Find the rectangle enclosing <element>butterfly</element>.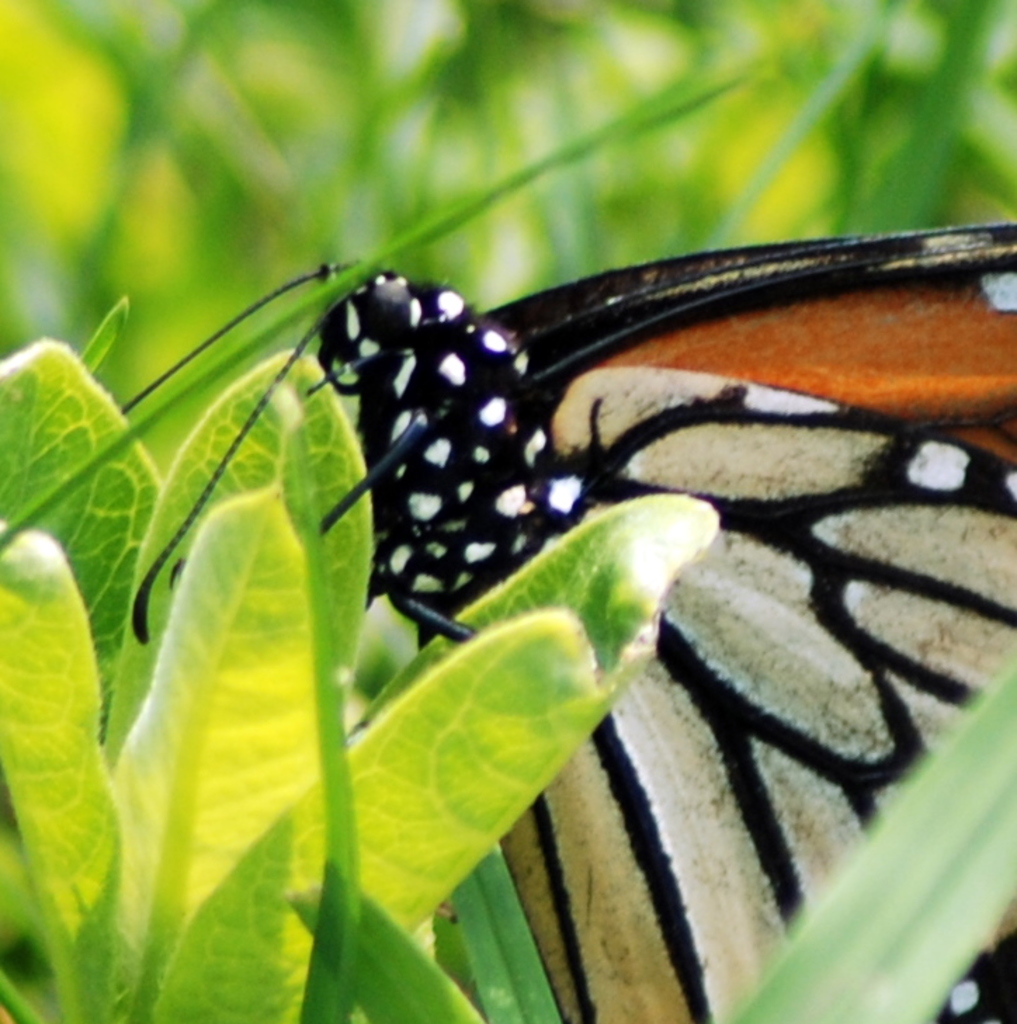
121:222:1016:1023.
